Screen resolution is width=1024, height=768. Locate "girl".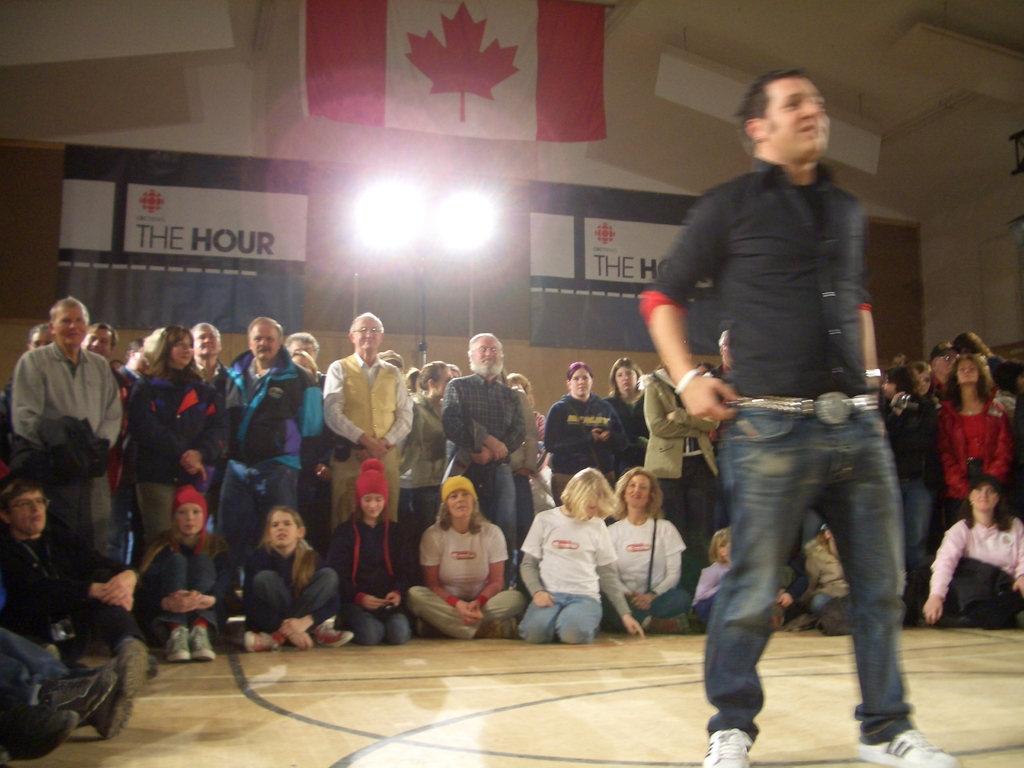
x1=335, y1=458, x2=418, y2=646.
